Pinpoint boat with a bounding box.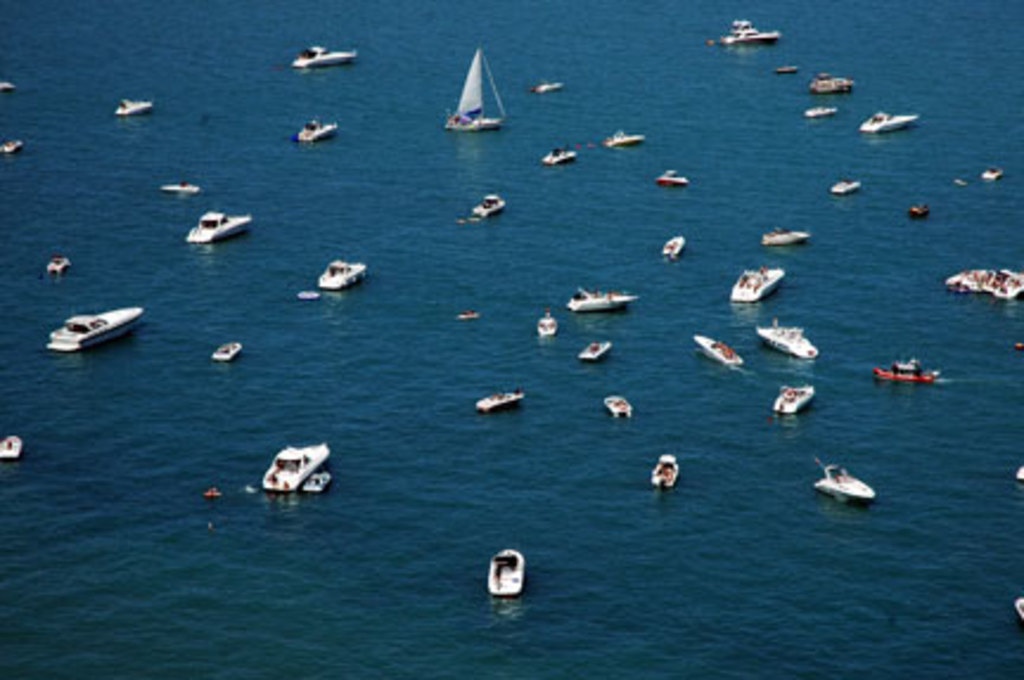
bbox=(258, 441, 332, 490).
